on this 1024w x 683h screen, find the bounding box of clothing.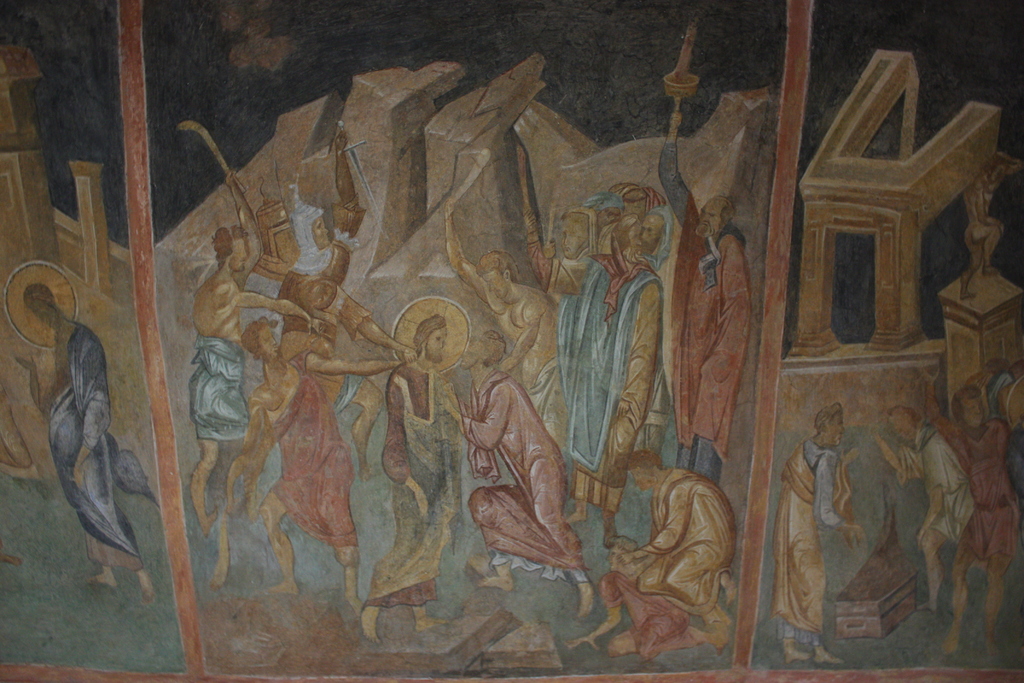
Bounding box: locate(780, 439, 852, 638).
